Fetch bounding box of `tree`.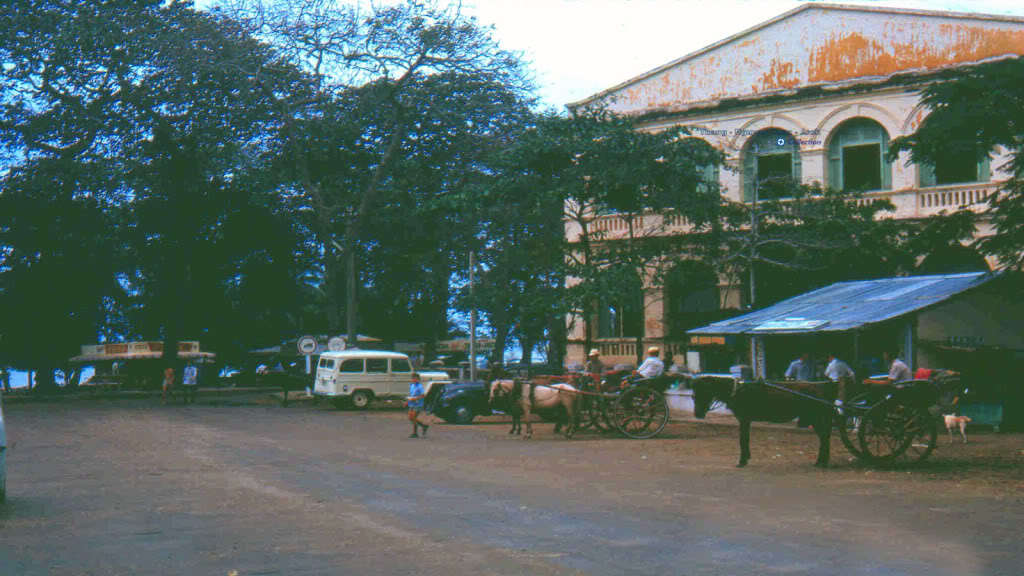
Bbox: <box>0,0,275,397</box>.
